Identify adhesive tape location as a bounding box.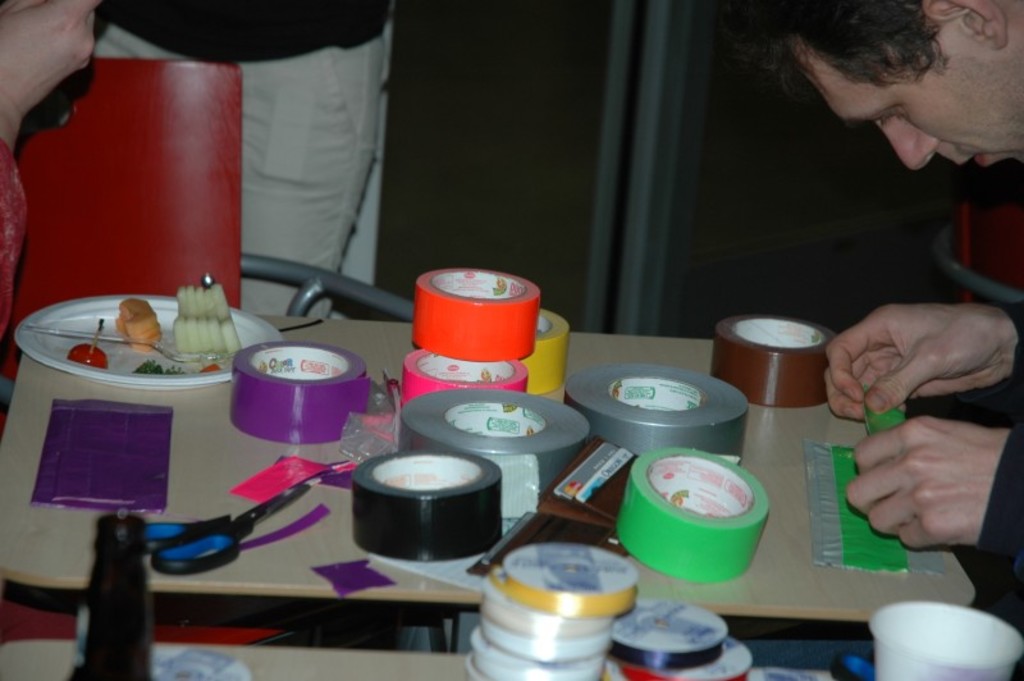
<bbox>513, 307, 570, 398</bbox>.
